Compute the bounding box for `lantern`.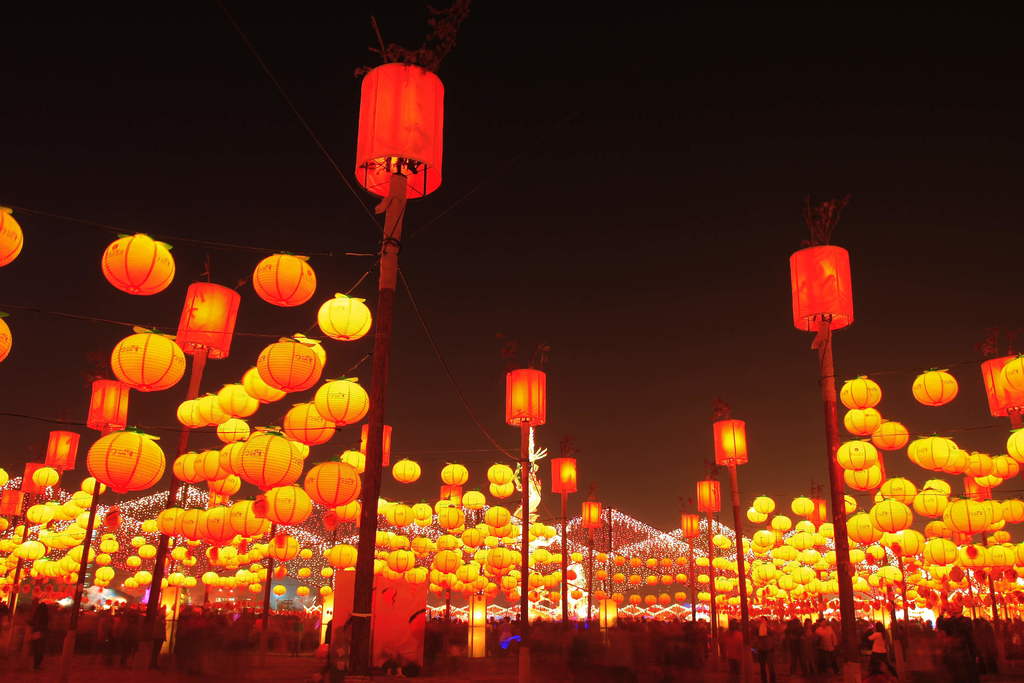
[left=352, top=63, right=444, bottom=201].
